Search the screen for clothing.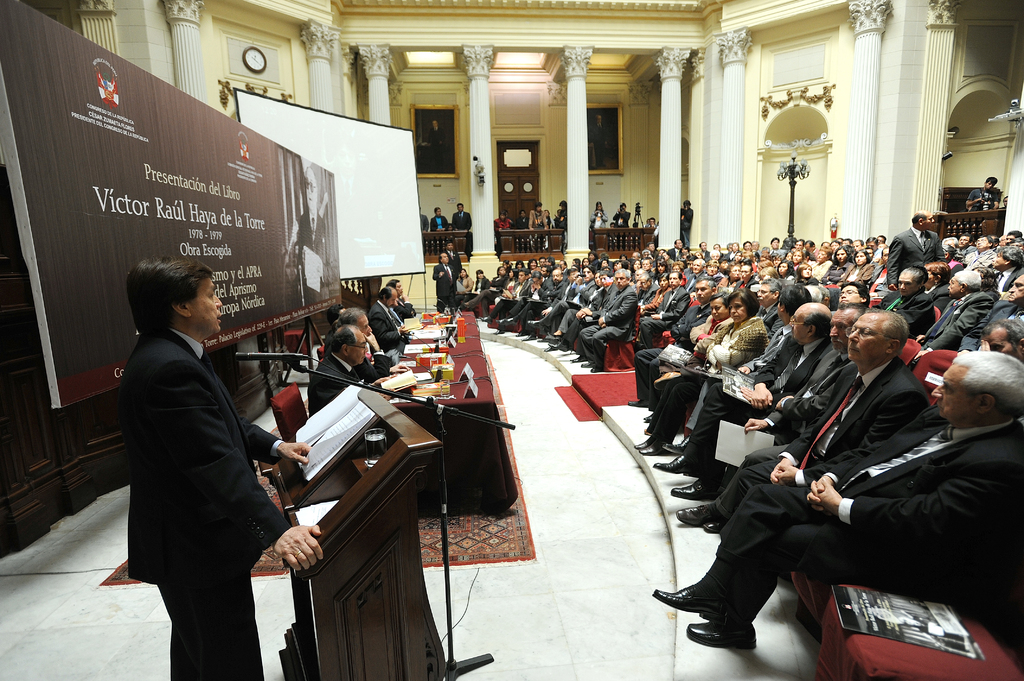
Found at BBox(308, 347, 371, 412).
